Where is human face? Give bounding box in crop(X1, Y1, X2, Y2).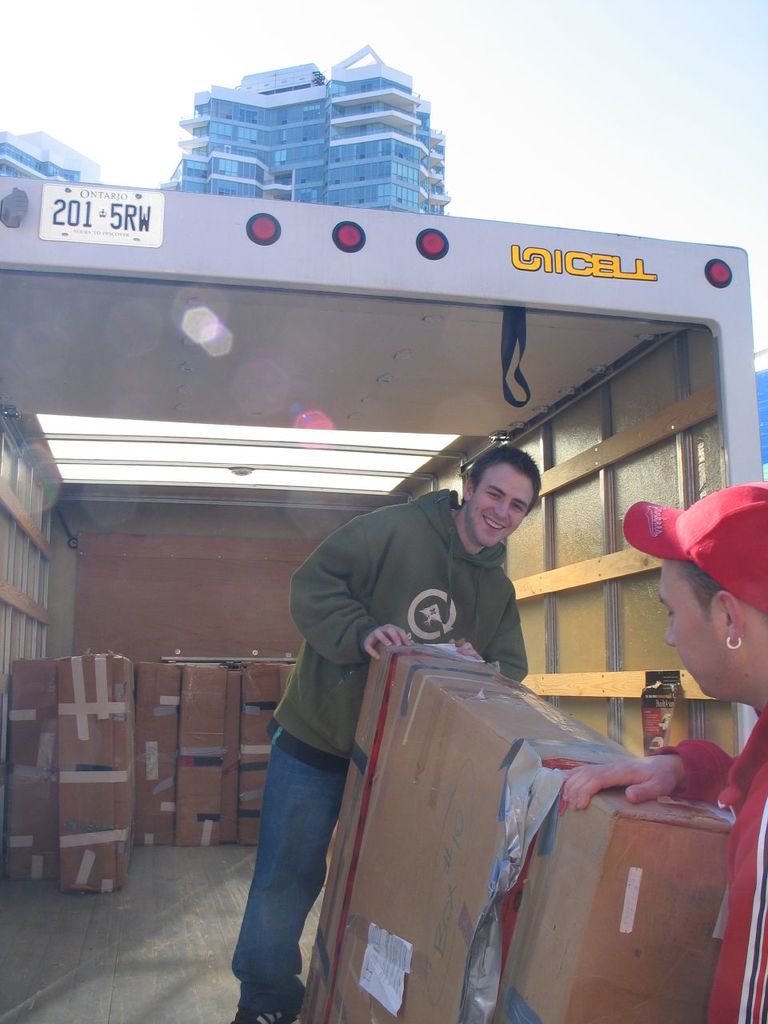
crop(466, 464, 534, 546).
